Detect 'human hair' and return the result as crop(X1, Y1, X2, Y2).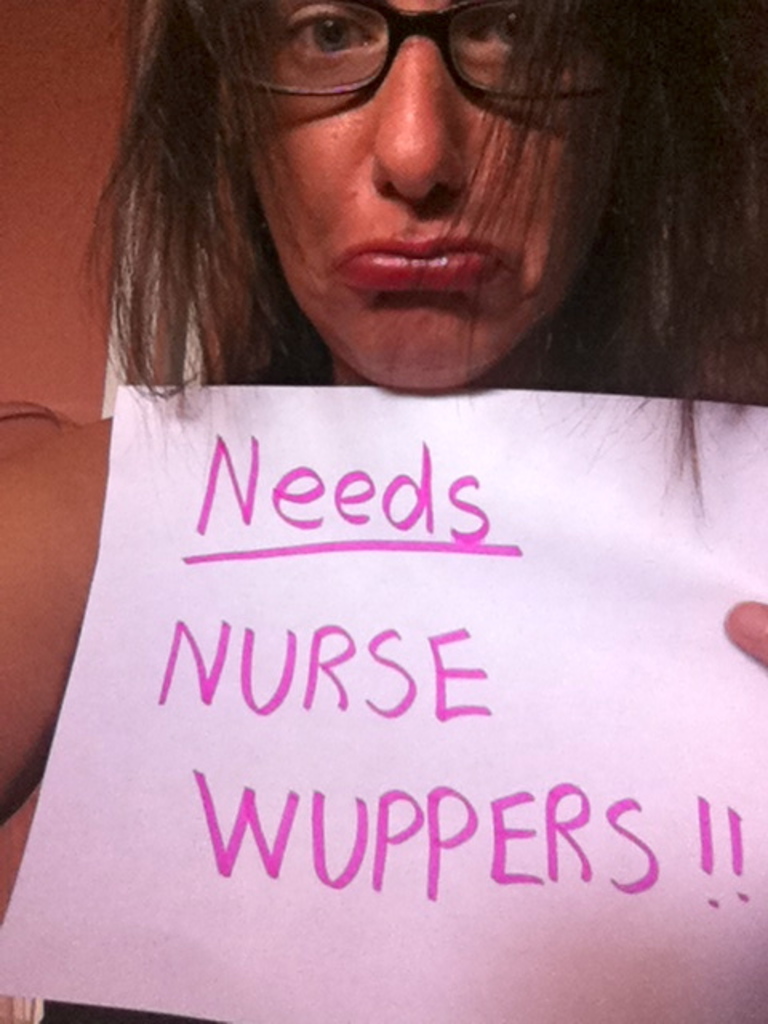
crop(67, 0, 766, 517).
